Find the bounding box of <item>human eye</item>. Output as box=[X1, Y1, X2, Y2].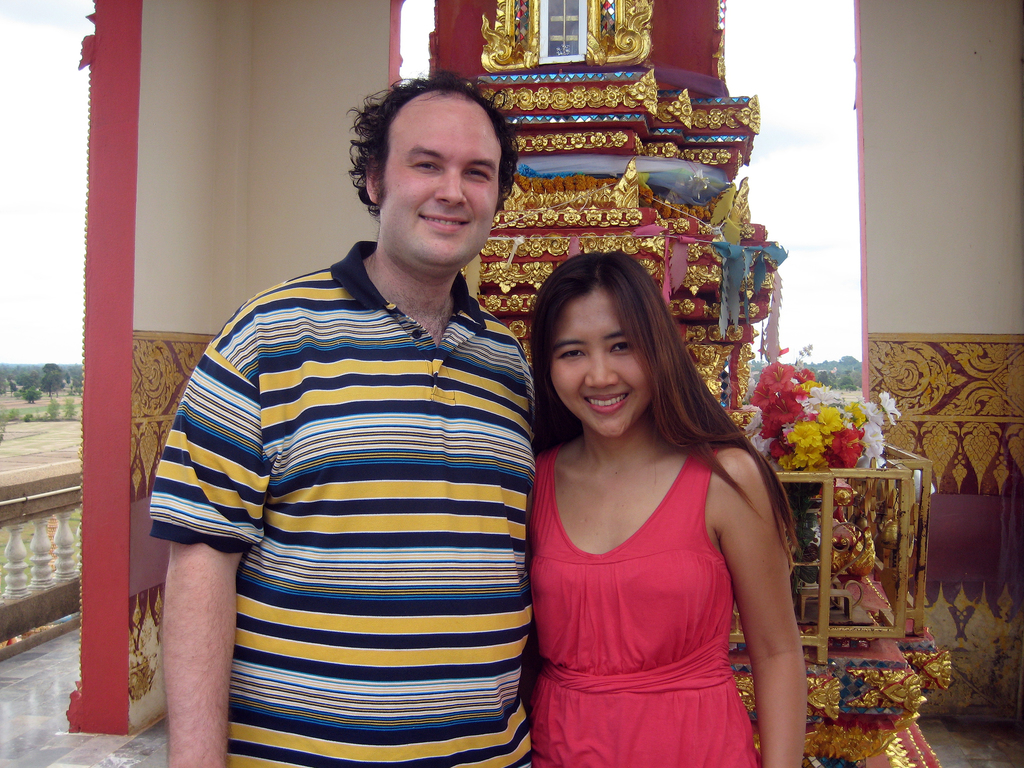
box=[556, 346, 588, 361].
